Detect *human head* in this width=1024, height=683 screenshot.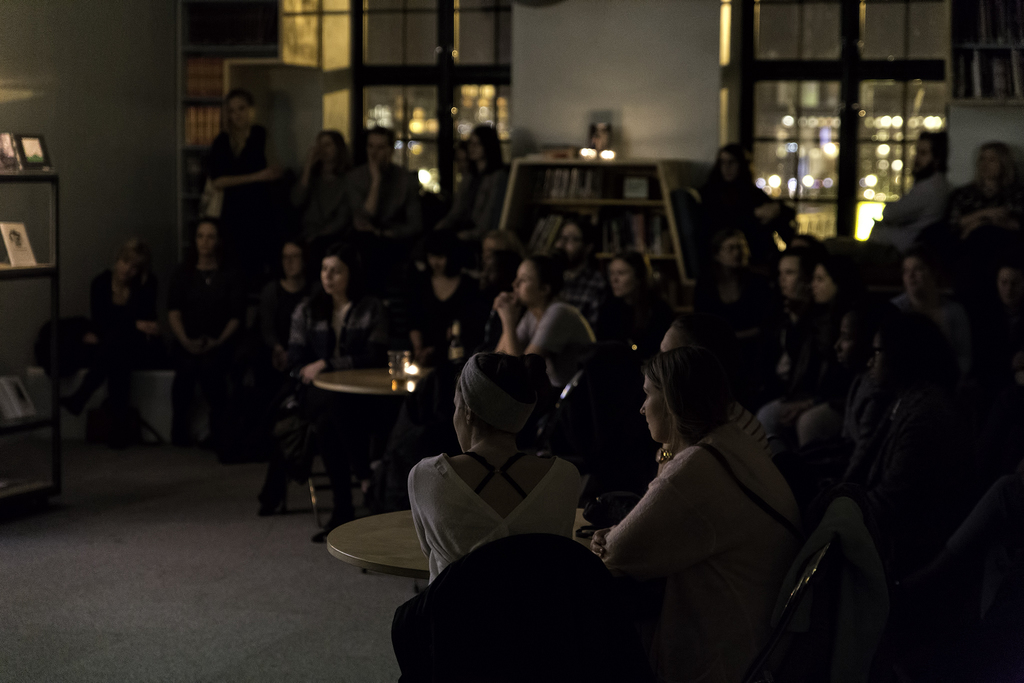
Detection: BBox(320, 252, 358, 295).
